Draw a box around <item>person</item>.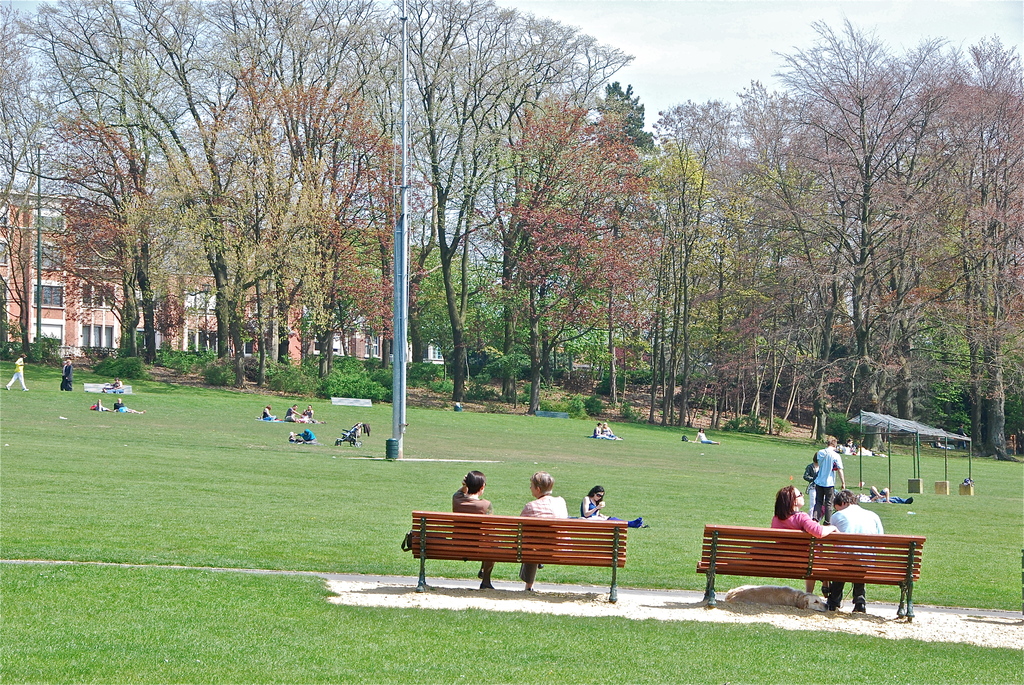
(821, 491, 880, 618).
